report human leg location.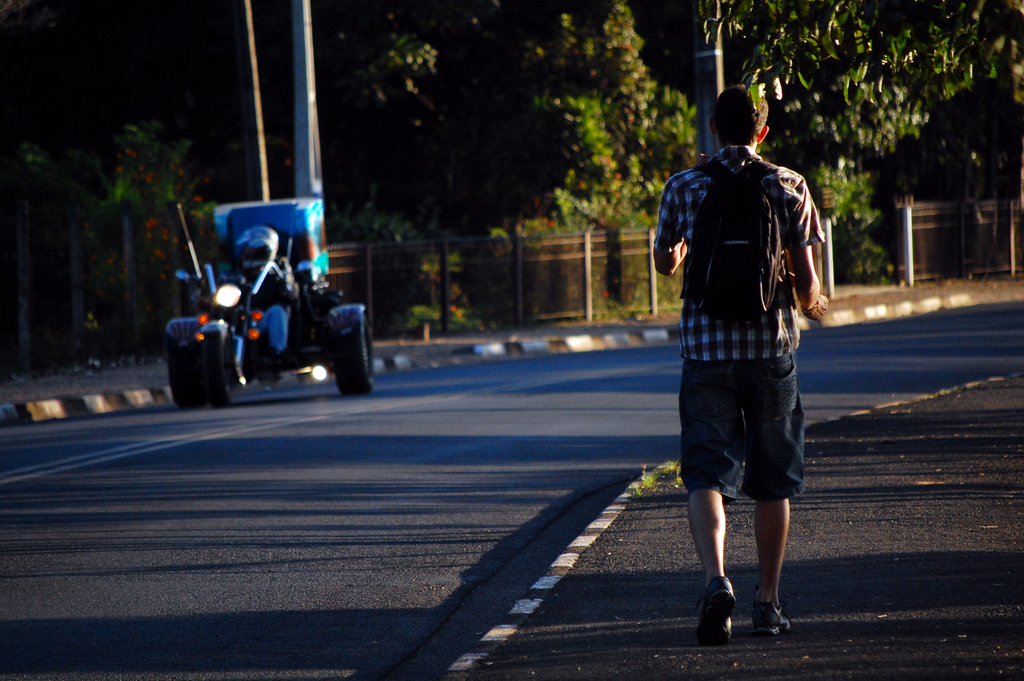
Report: 687 351 739 644.
